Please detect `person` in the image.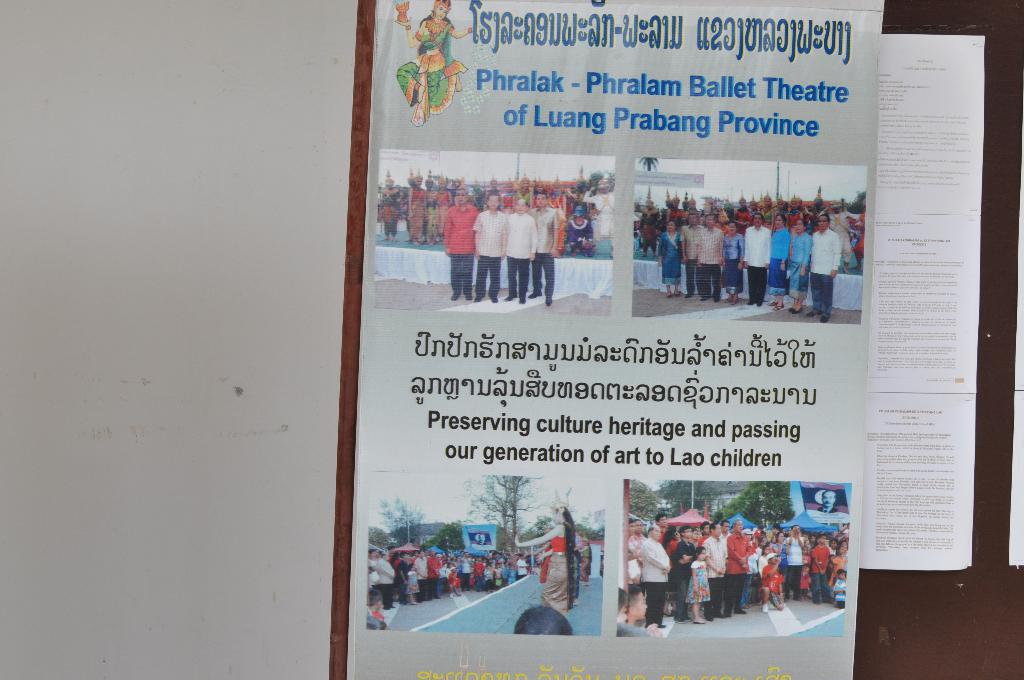
<box>502,198,538,303</box>.
